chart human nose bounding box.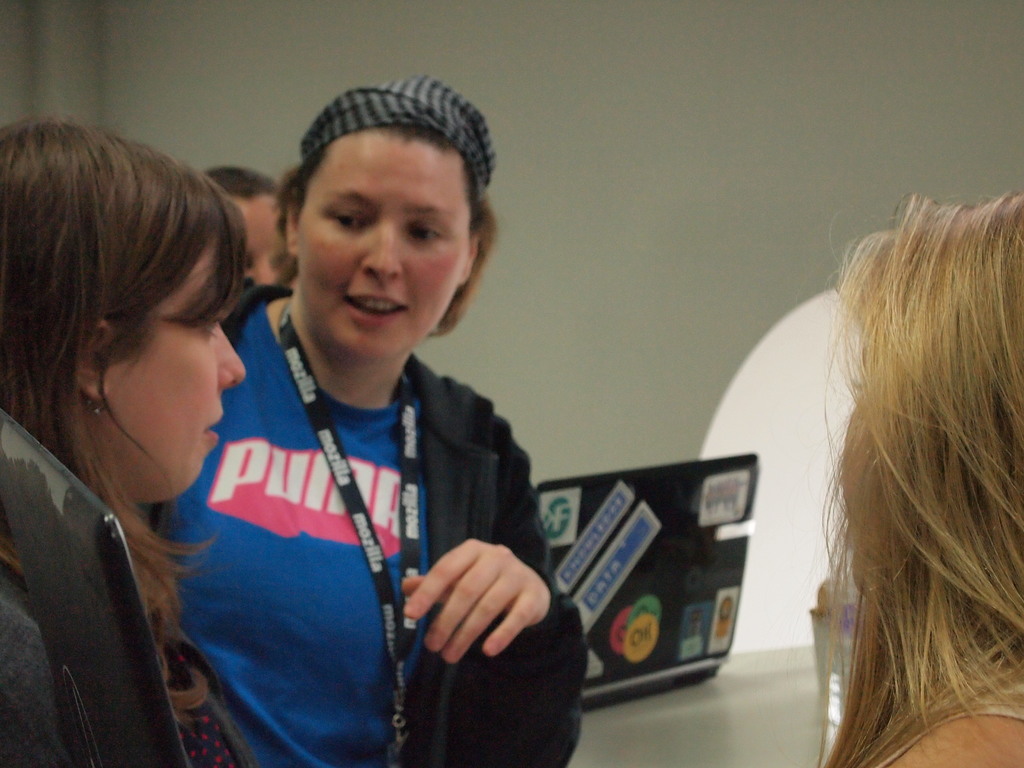
Charted: x1=360, y1=215, x2=406, y2=279.
